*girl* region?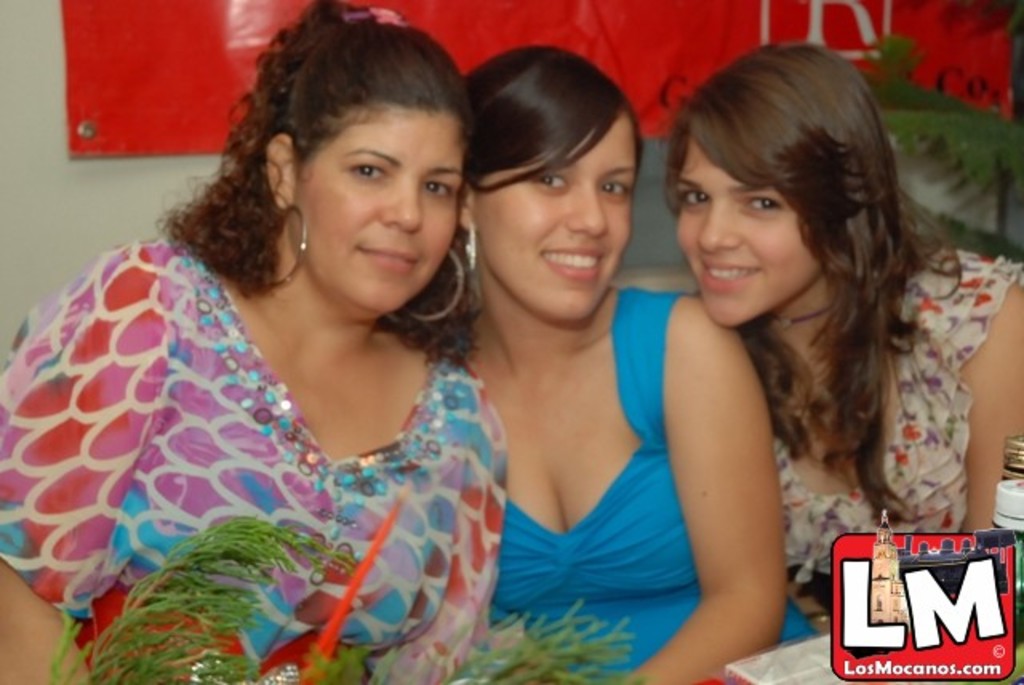
box(0, 0, 512, 683)
